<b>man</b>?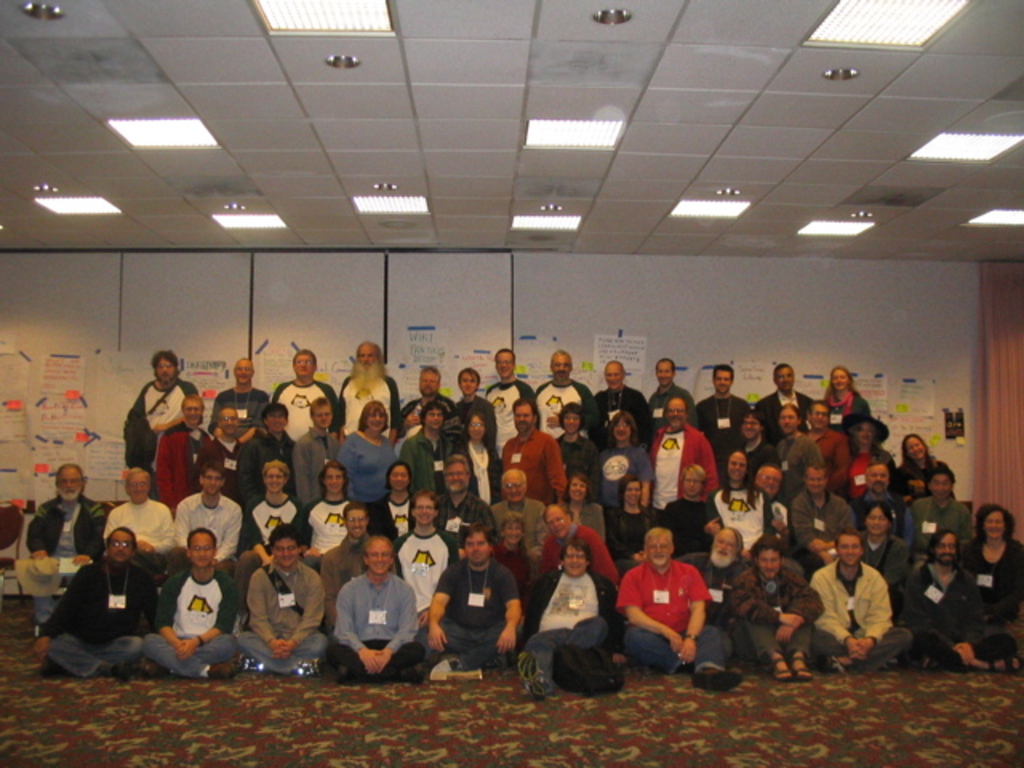
(left=435, top=451, right=501, bottom=557)
